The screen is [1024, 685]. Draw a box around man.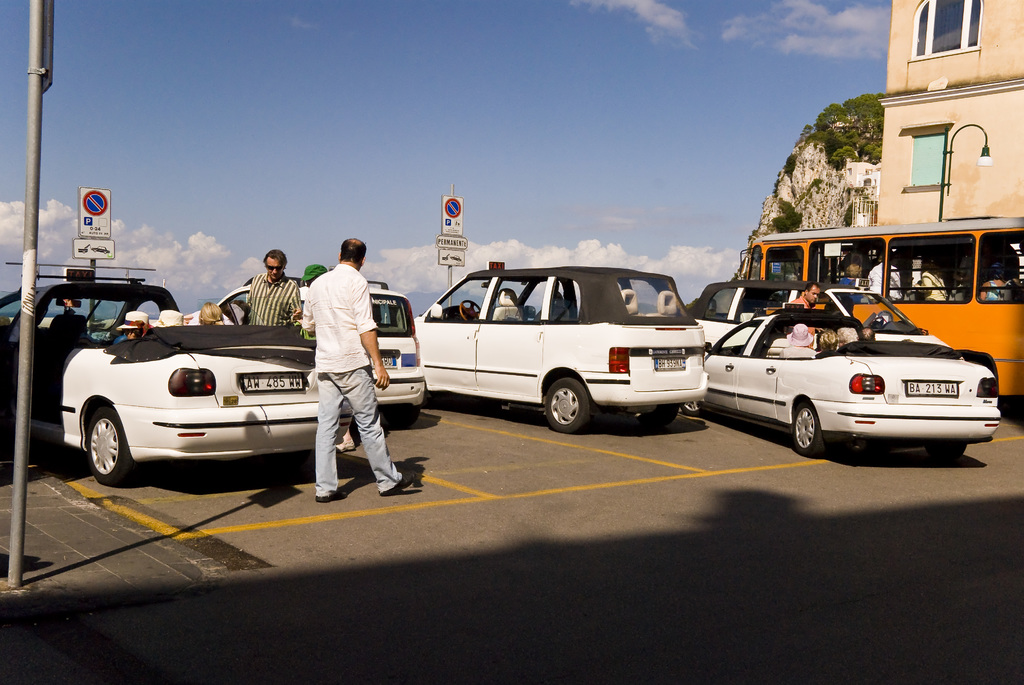
{"left": 792, "top": 276, "right": 817, "bottom": 304}.
